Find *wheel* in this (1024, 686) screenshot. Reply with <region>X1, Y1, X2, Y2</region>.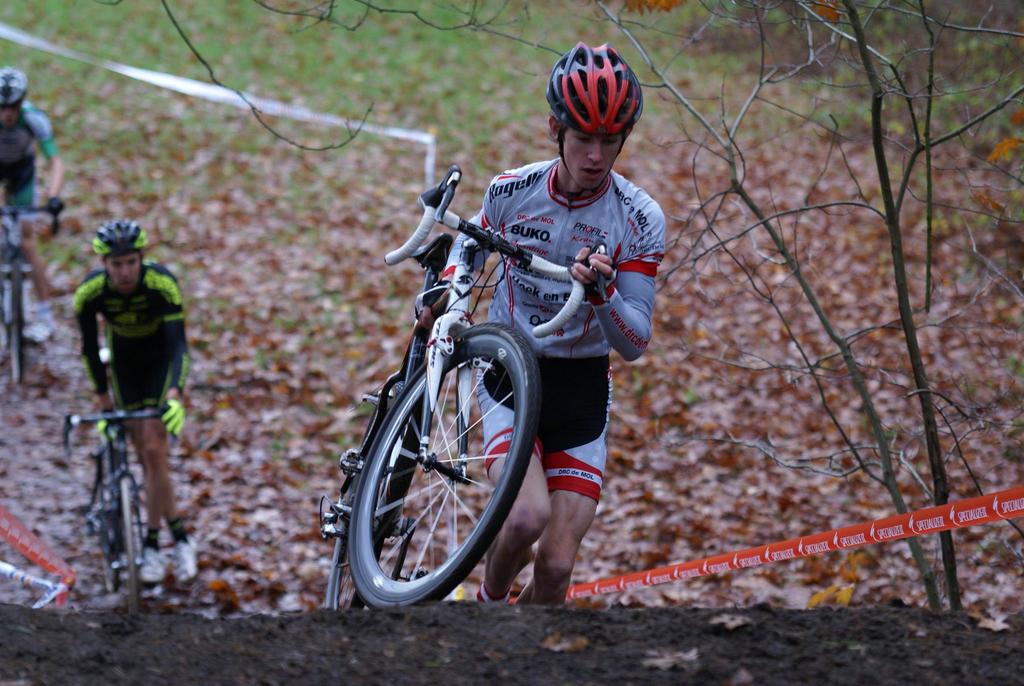
<region>97, 540, 118, 596</region>.
